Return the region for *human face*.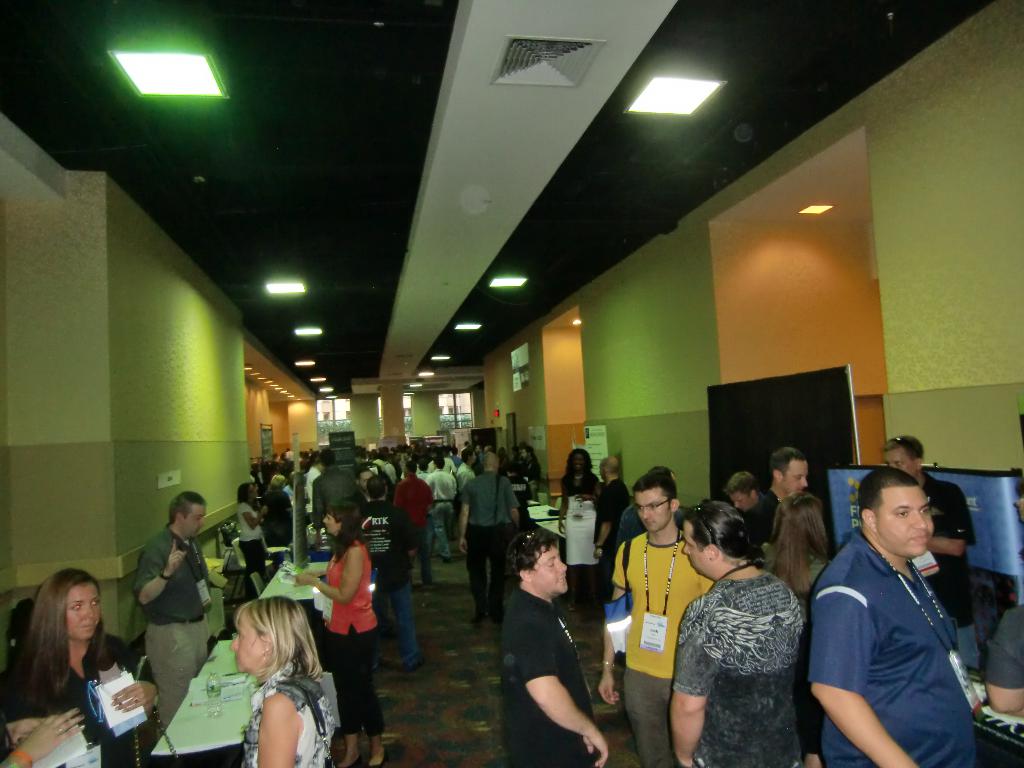
{"x1": 67, "y1": 580, "x2": 99, "y2": 634}.
